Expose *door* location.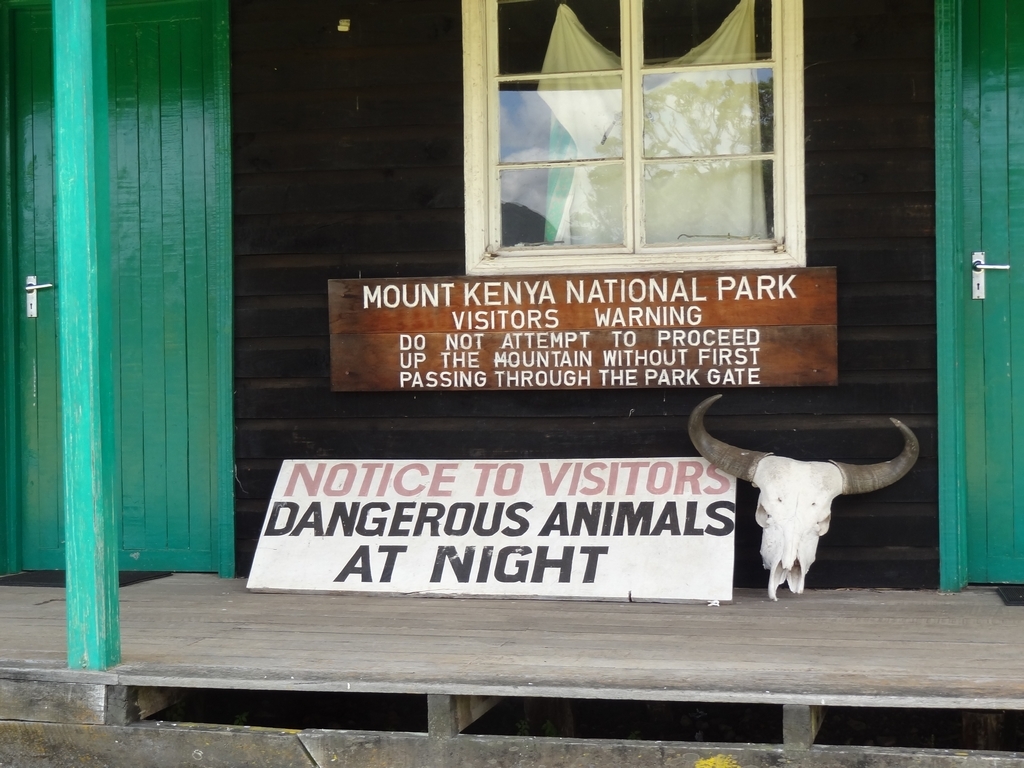
Exposed at [21,0,217,572].
